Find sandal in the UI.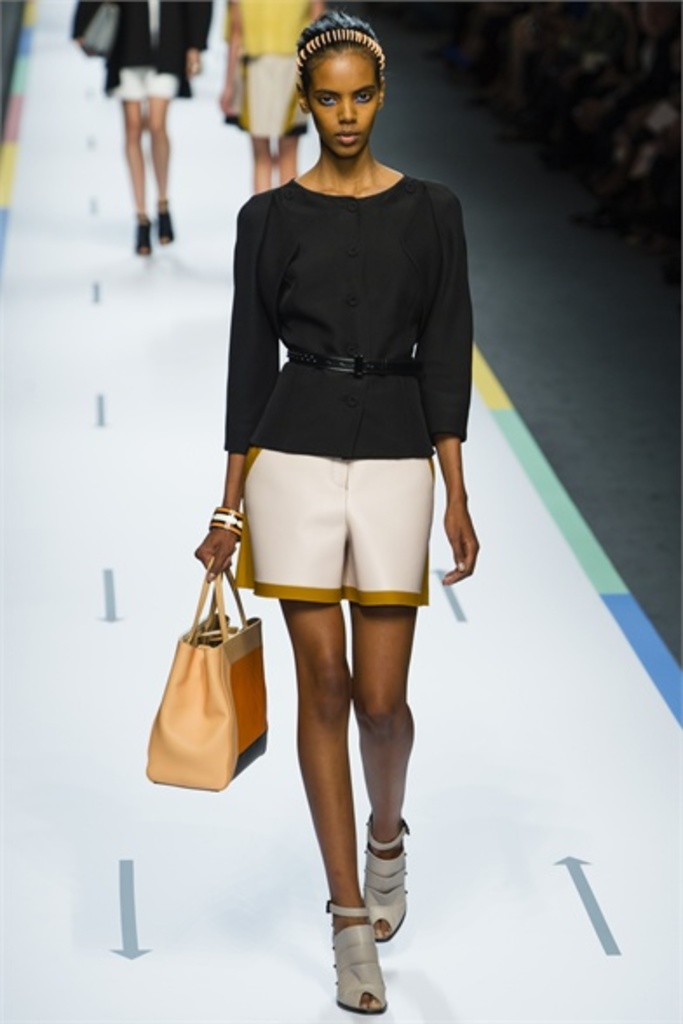
UI element at BBox(152, 199, 172, 240).
